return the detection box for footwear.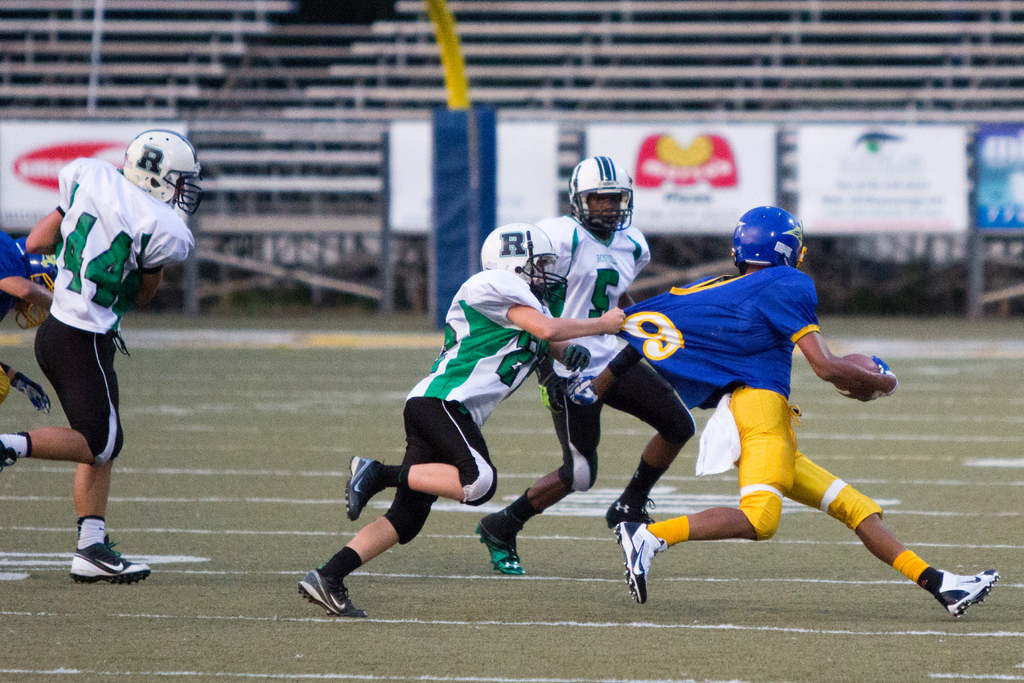
[471, 508, 528, 573].
